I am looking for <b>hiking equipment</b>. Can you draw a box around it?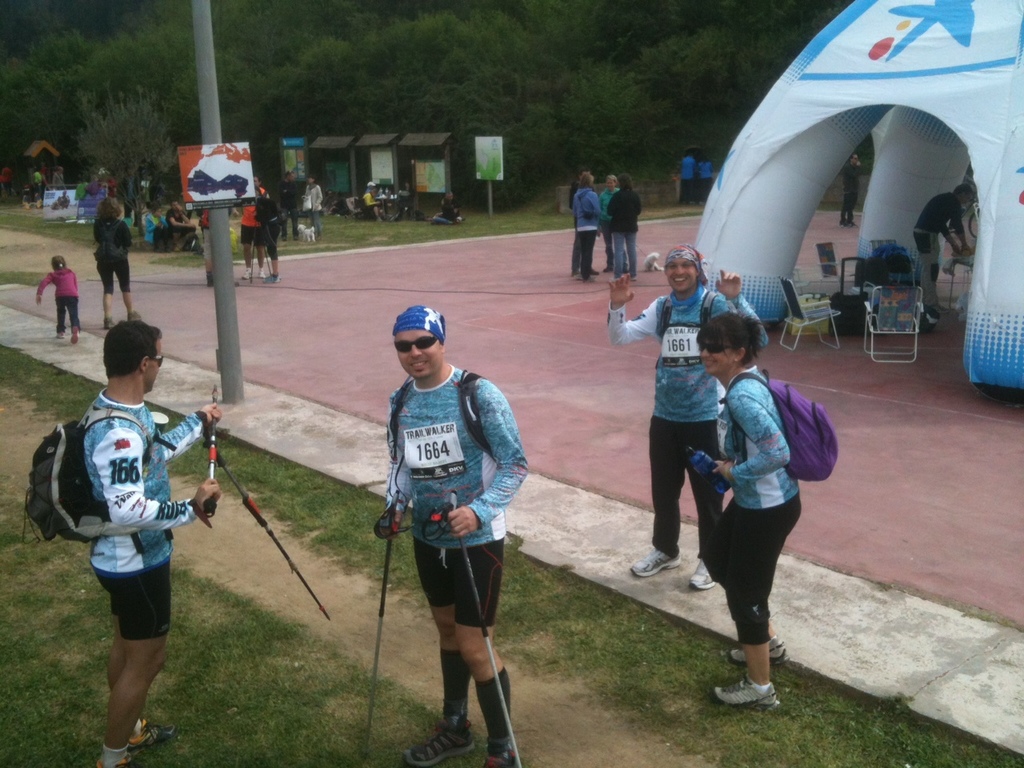
Sure, the bounding box is [x1=20, y1=412, x2=178, y2=549].
